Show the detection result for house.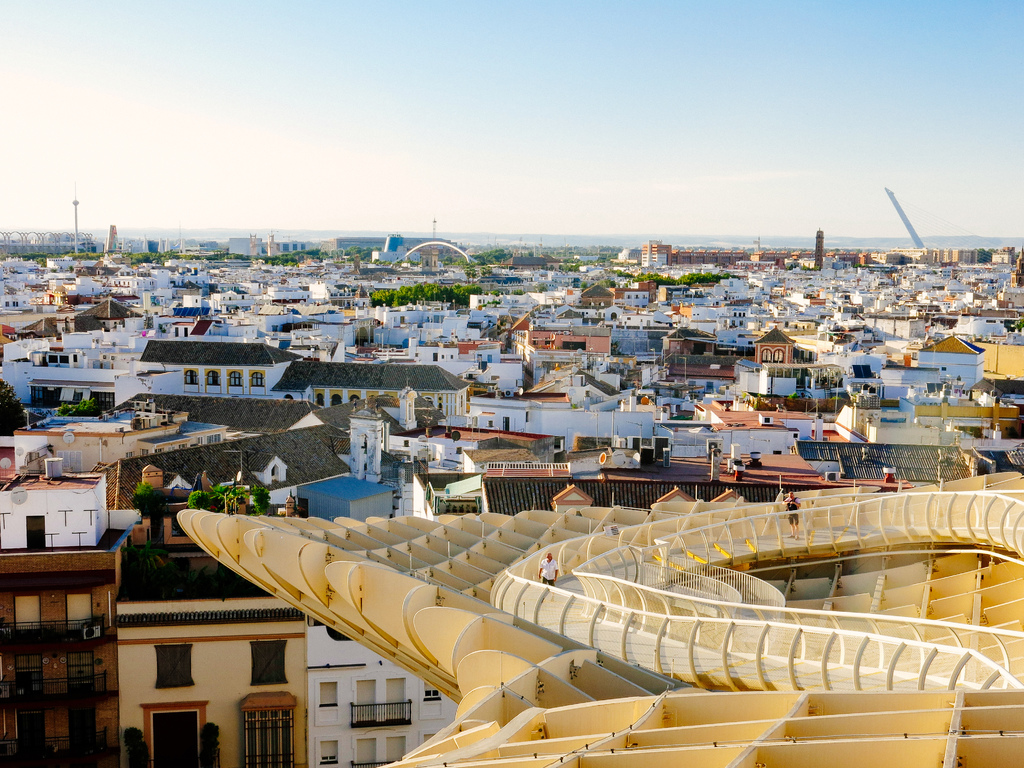
<box>75,297,143,331</box>.
